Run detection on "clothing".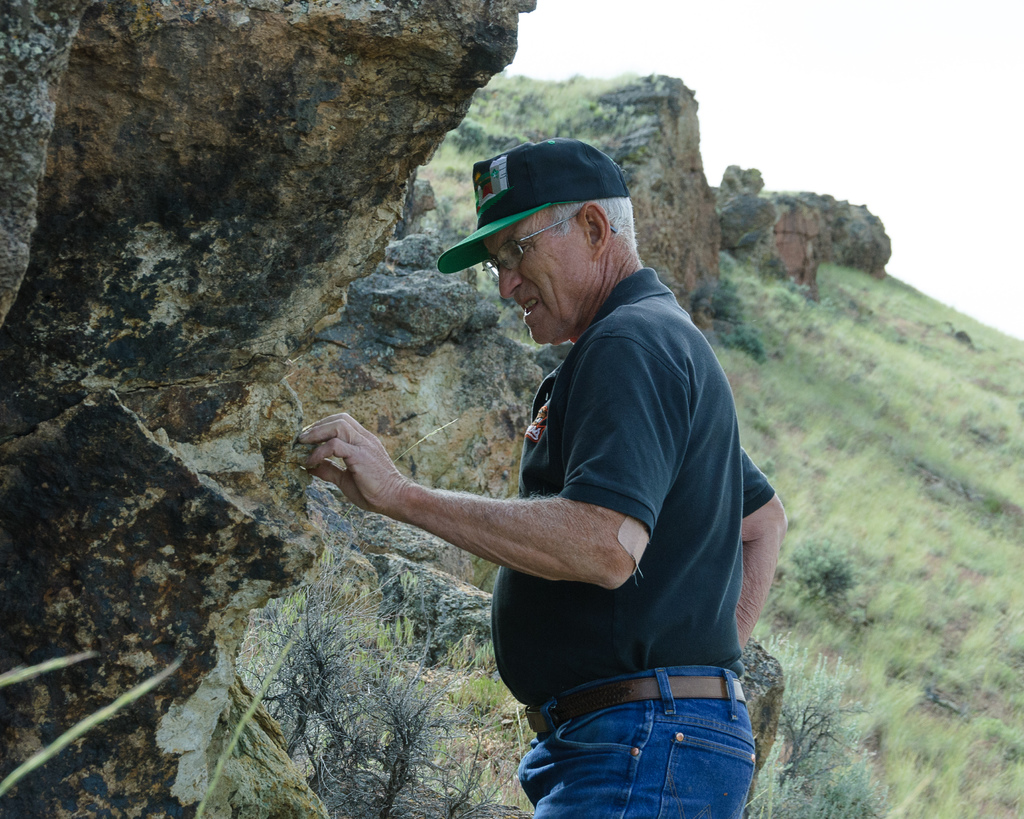
Result: 477,227,788,774.
